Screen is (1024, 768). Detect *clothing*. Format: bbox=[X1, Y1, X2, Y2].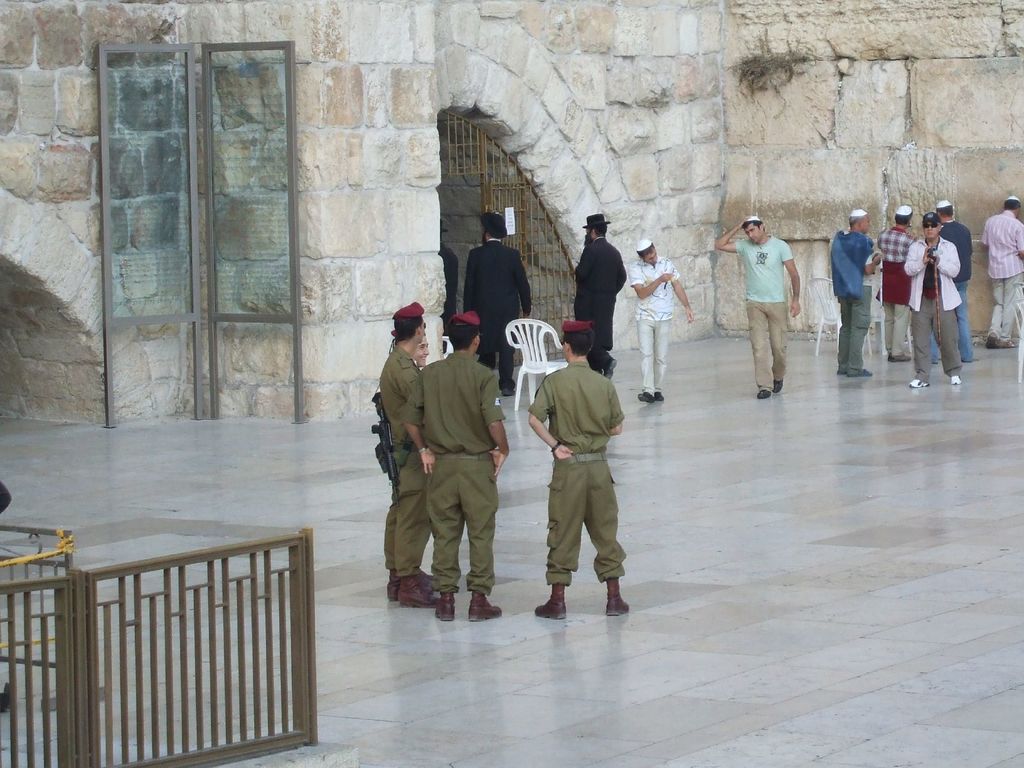
bbox=[980, 219, 1023, 344].
